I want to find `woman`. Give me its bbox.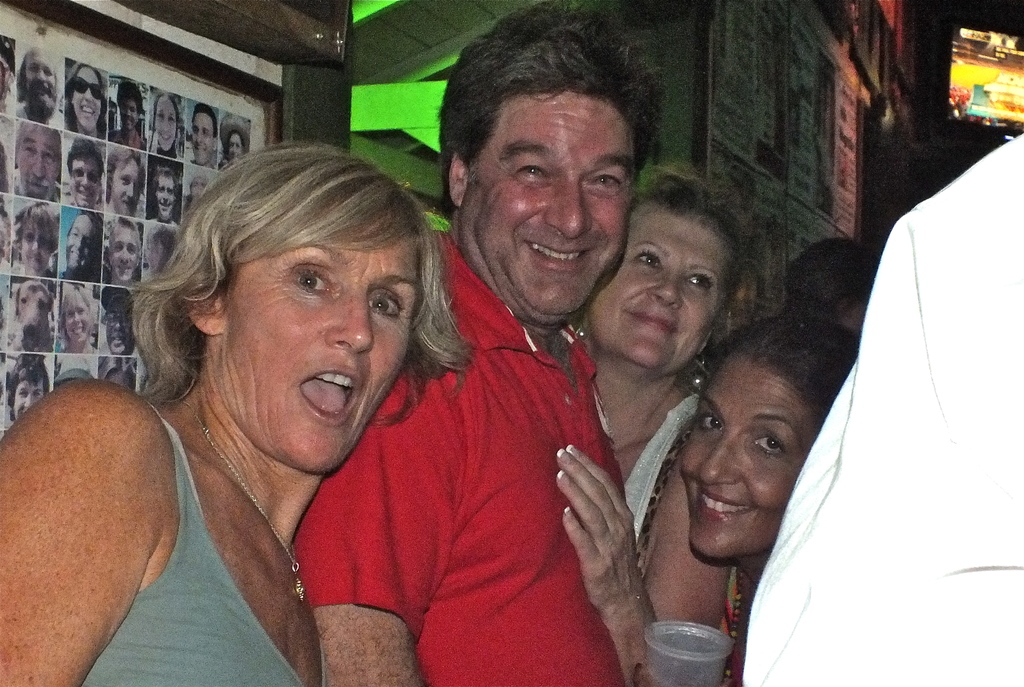
[left=65, top=63, right=109, bottom=140].
